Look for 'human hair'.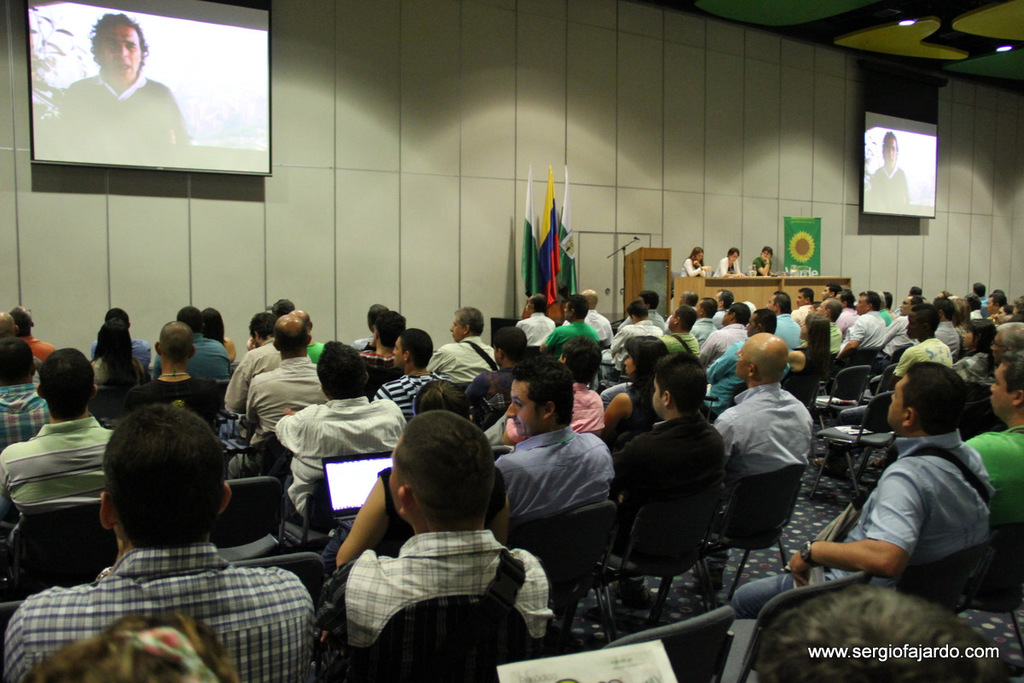
Found: [left=685, top=291, right=700, bottom=306].
